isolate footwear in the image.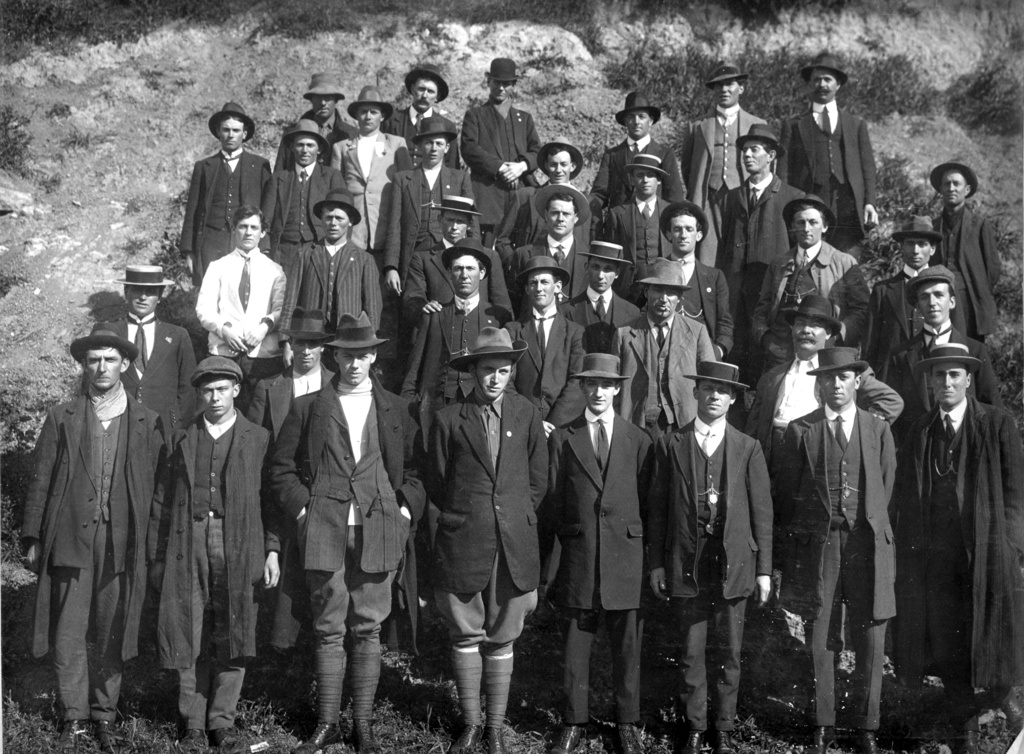
Isolated region: [left=547, top=720, right=593, bottom=753].
